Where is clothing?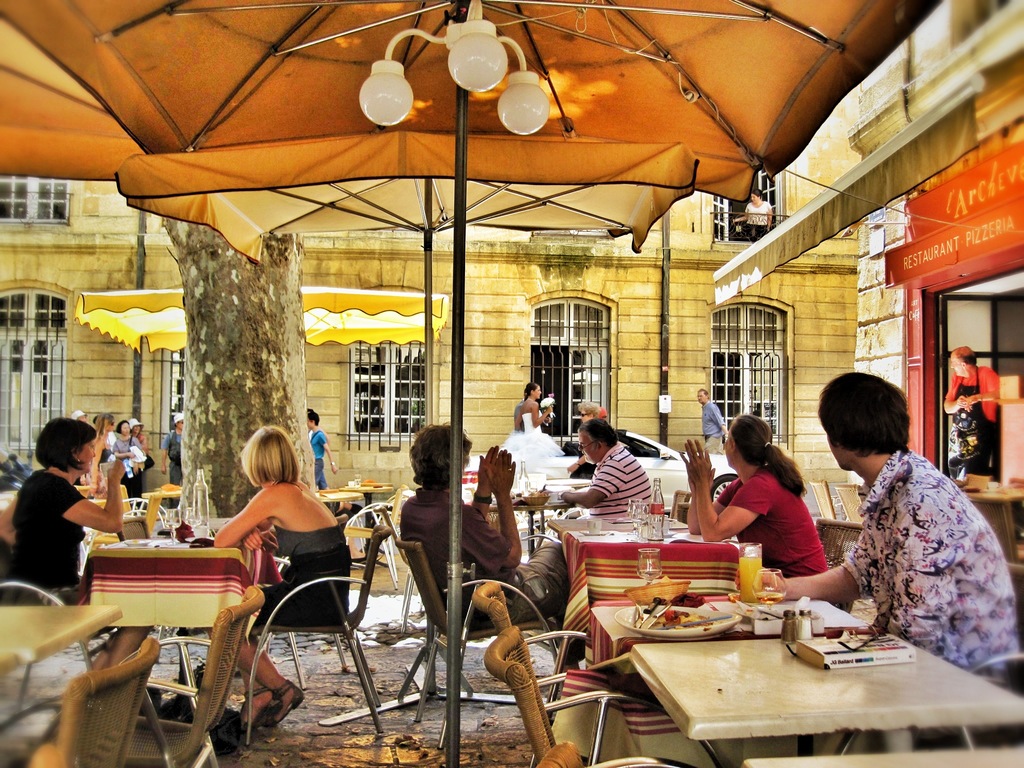
left=251, top=520, right=351, bottom=627.
